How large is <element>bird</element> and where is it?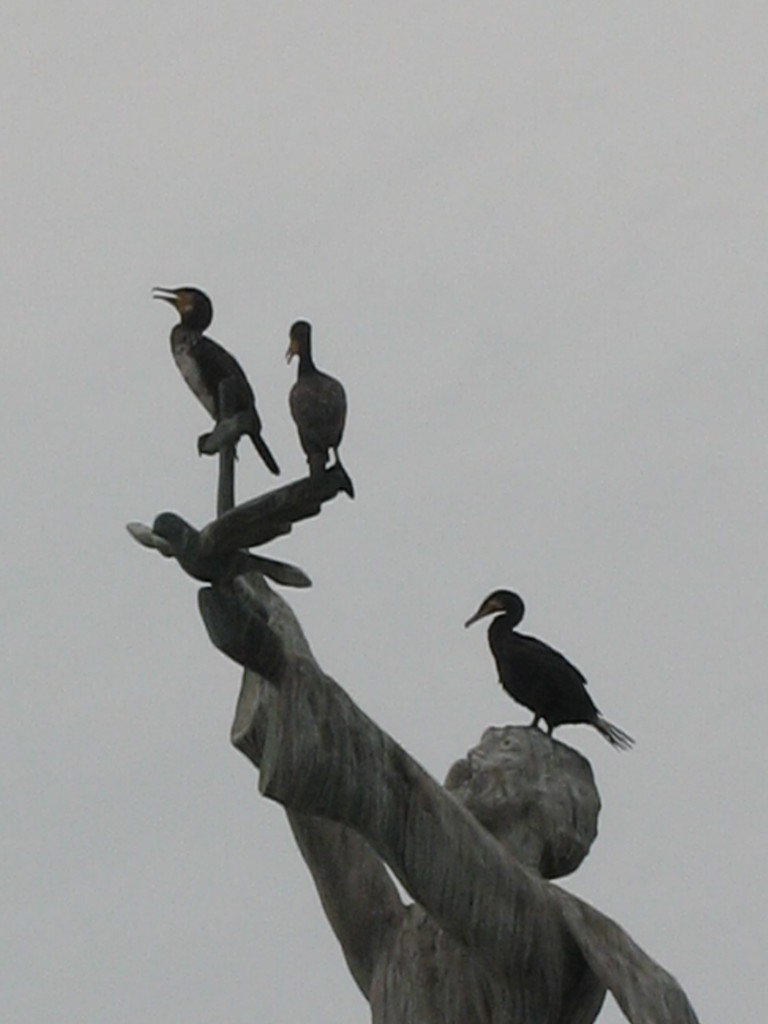
Bounding box: bbox(154, 284, 282, 478).
